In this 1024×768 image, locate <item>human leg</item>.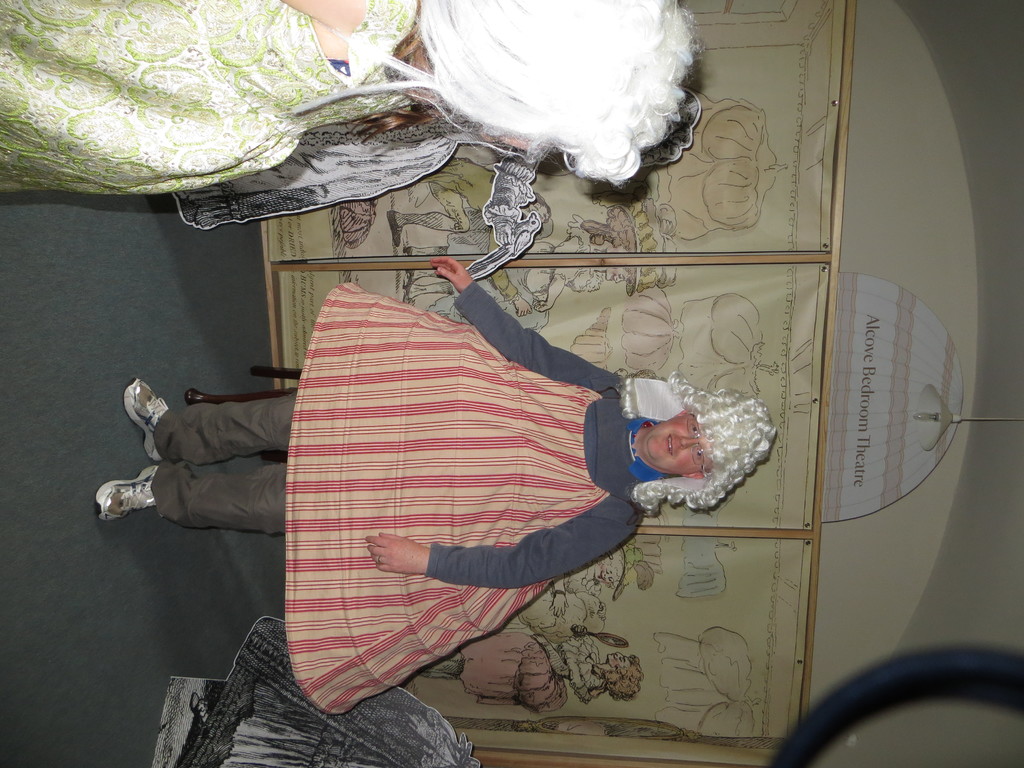
Bounding box: (left=123, top=376, right=291, bottom=468).
